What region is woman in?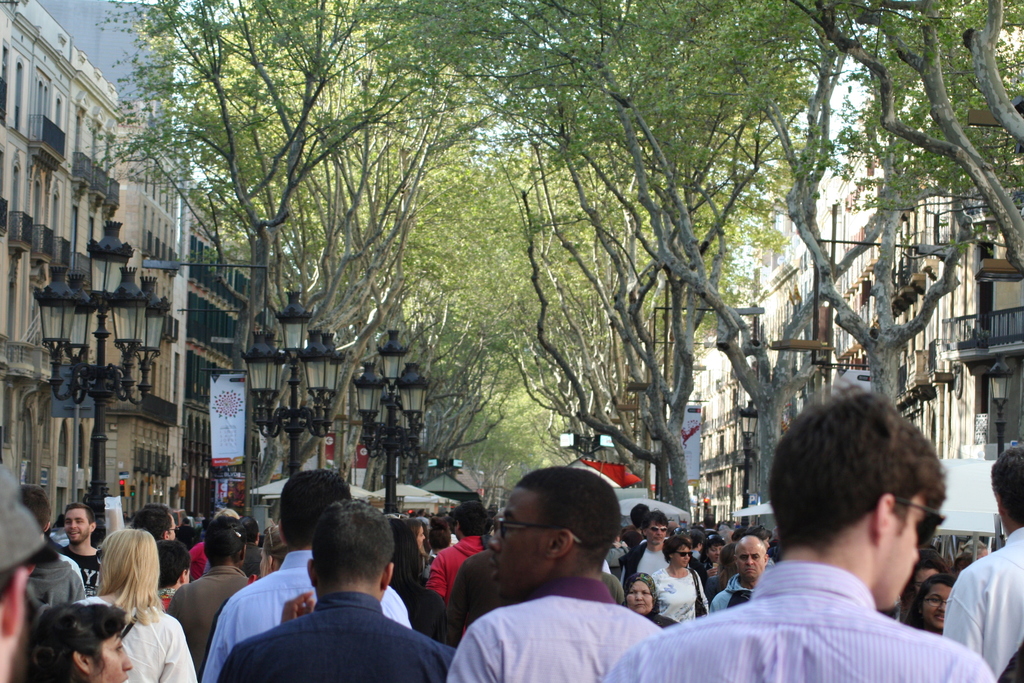
pyautogui.locateOnScreen(649, 538, 710, 629).
